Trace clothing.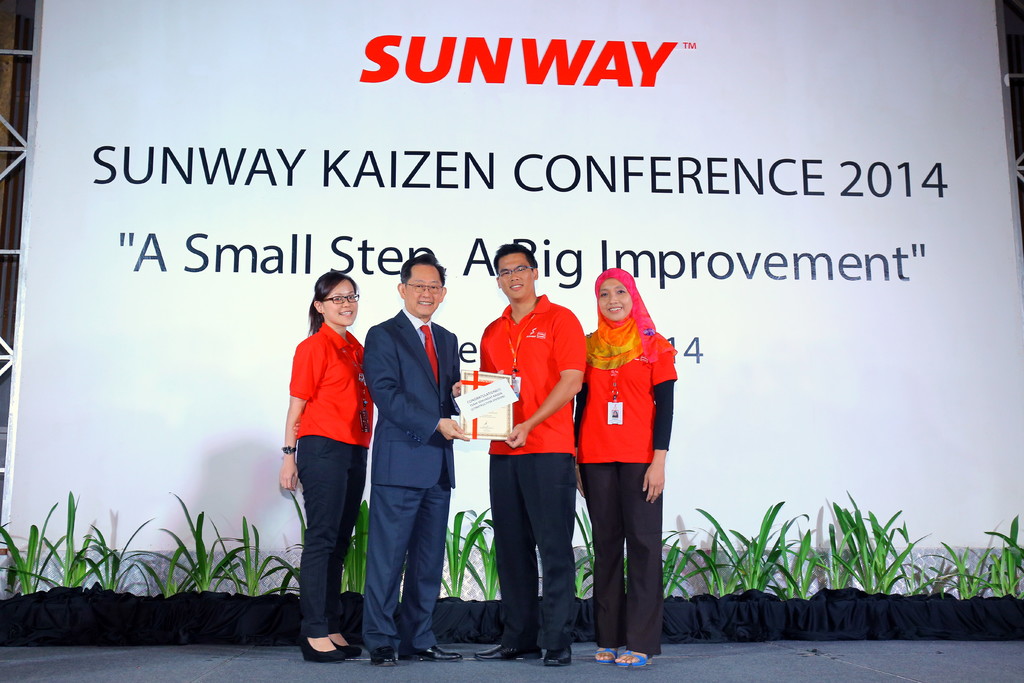
Traced to BBox(468, 290, 588, 654).
